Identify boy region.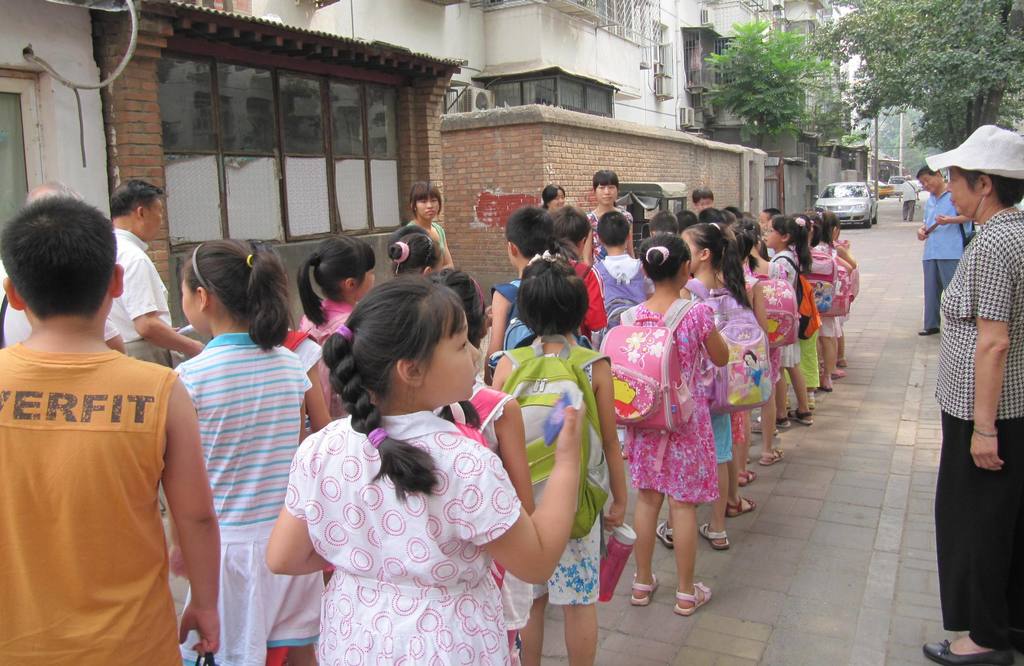
Region: <bbox>0, 197, 220, 665</bbox>.
